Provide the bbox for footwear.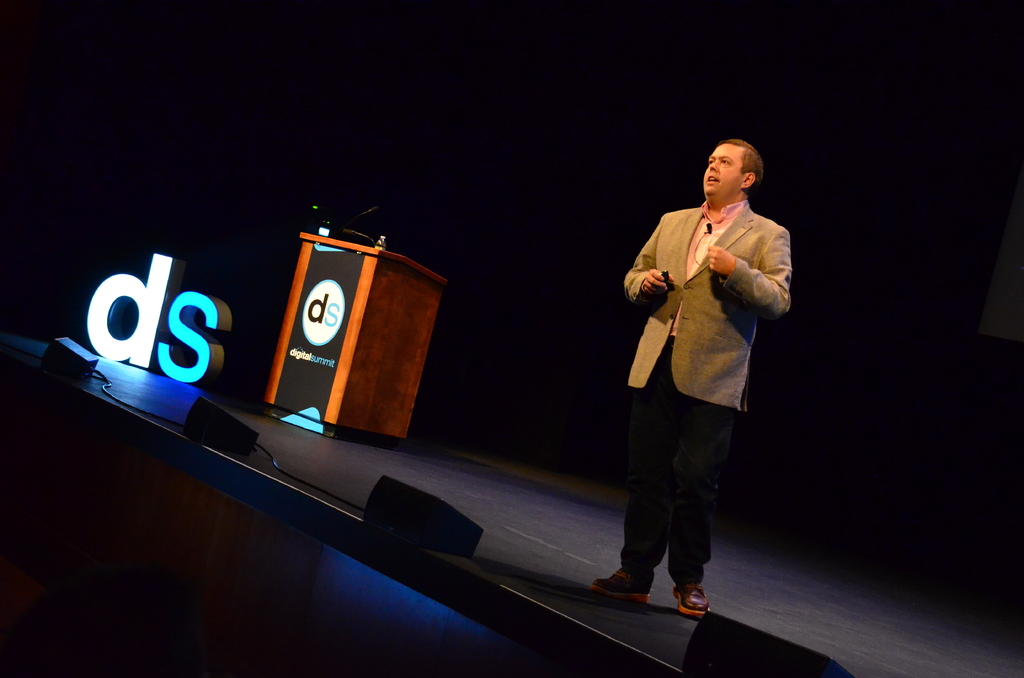
(x1=590, y1=567, x2=652, y2=606).
